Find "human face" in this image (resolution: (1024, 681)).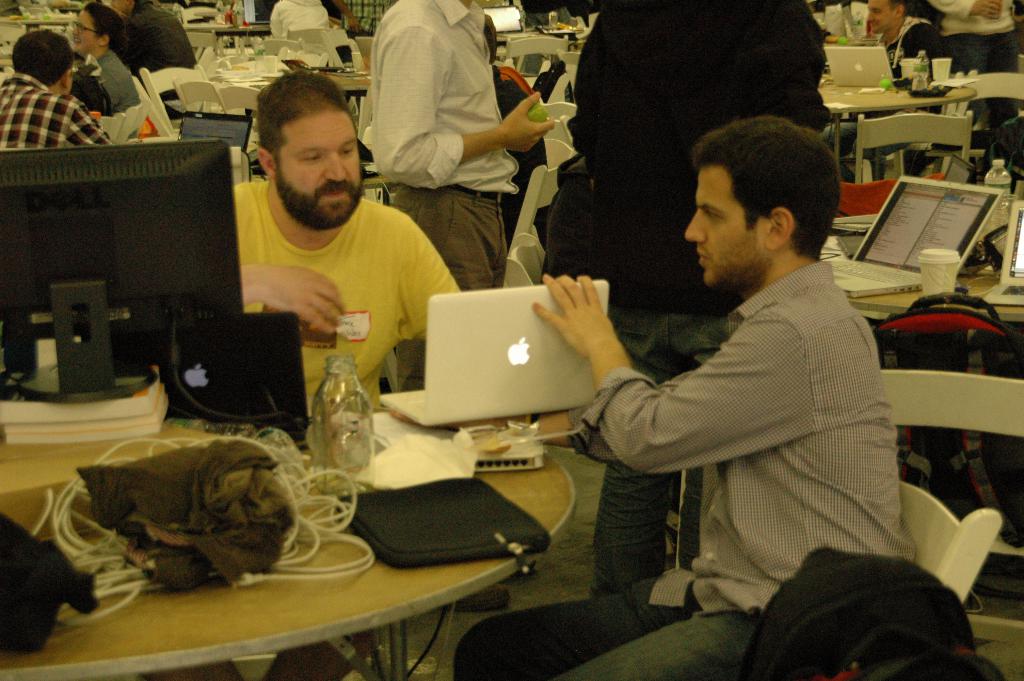
70 10 104 53.
